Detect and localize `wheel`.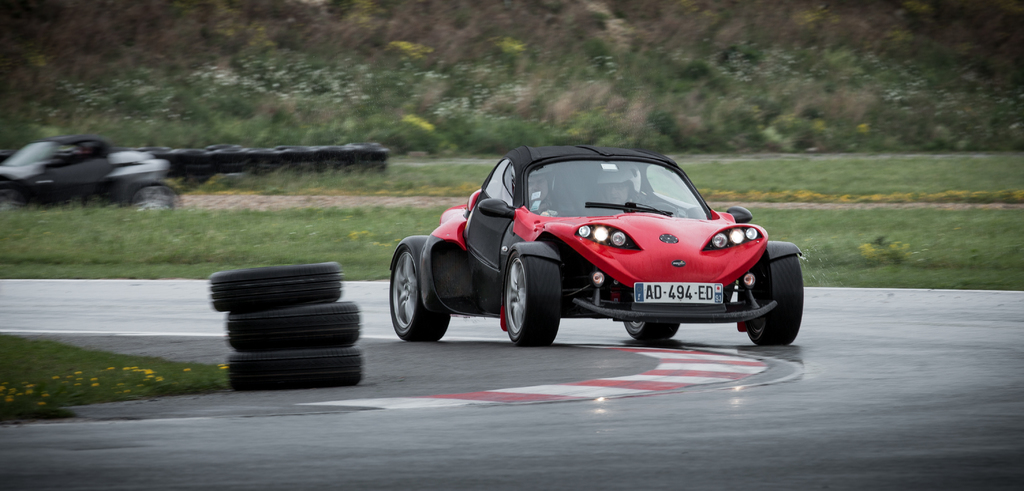
Localized at Rect(501, 251, 567, 349).
